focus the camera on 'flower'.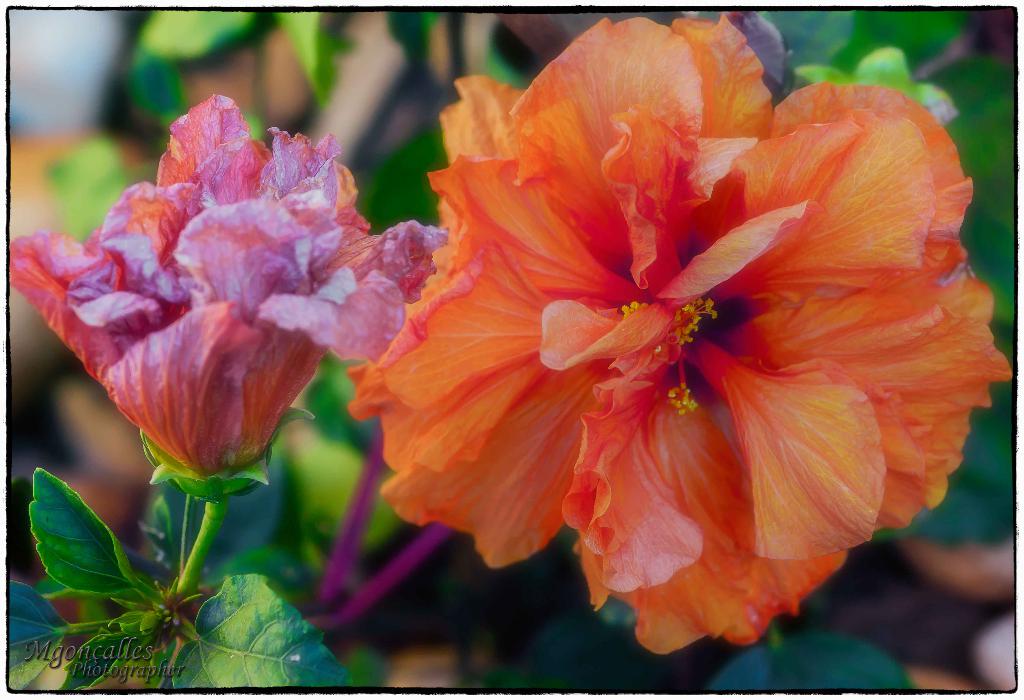
Focus region: <bbox>6, 90, 461, 506</bbox>.
